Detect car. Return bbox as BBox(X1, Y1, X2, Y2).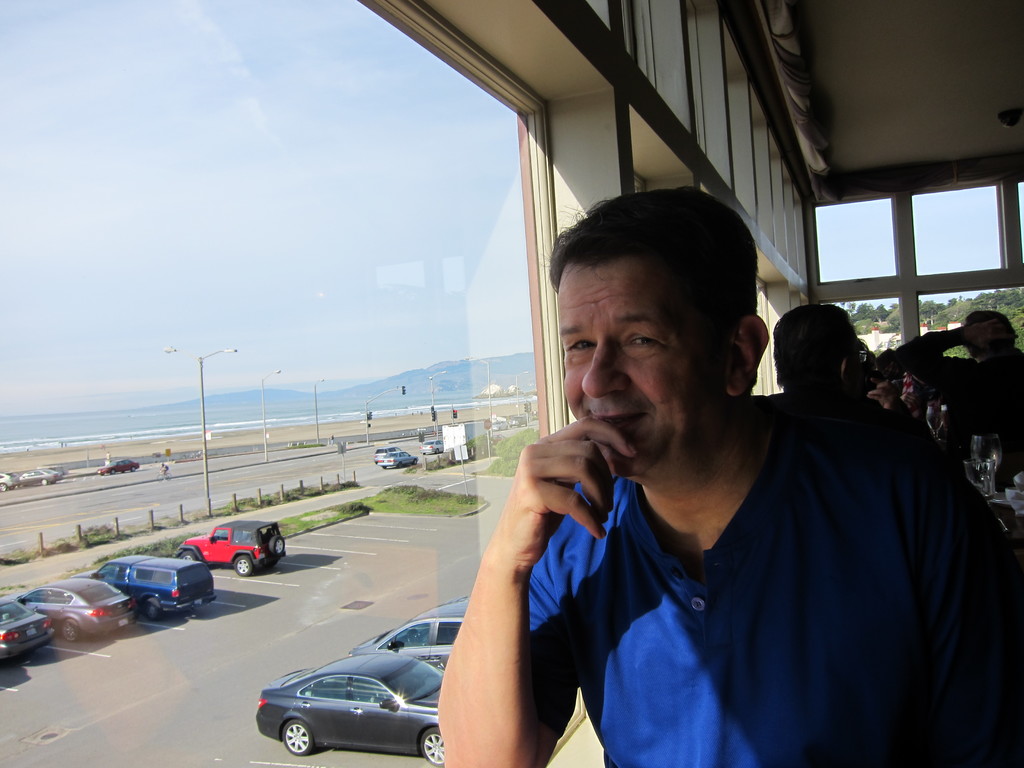
BBox(0, 474, 17, 495).
